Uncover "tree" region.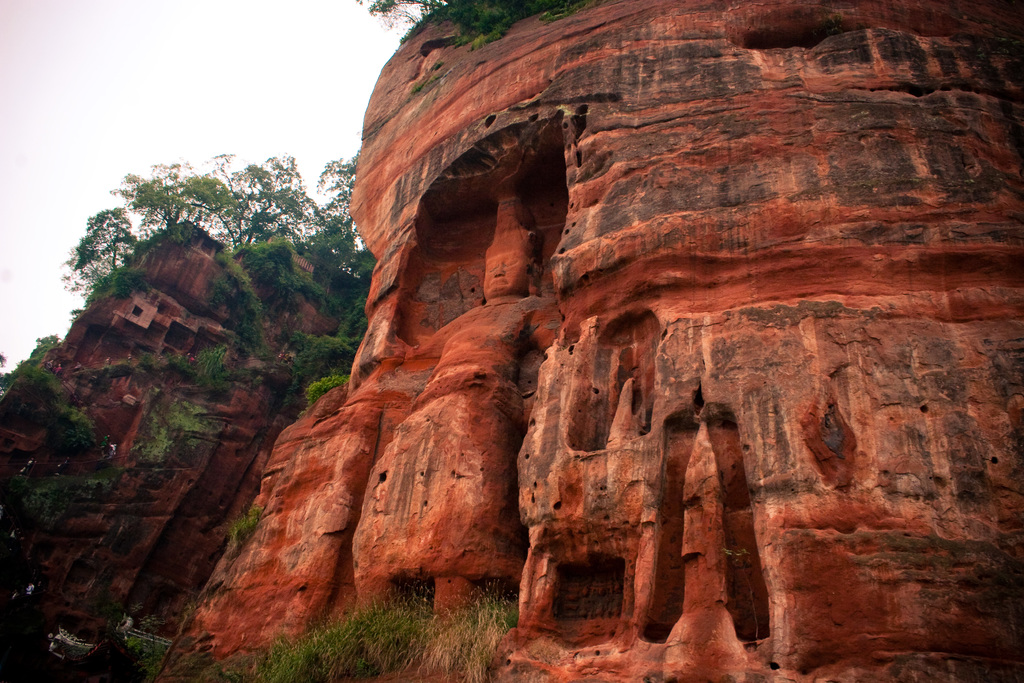
Uncovered: crop(355, 0, 590, 53).
